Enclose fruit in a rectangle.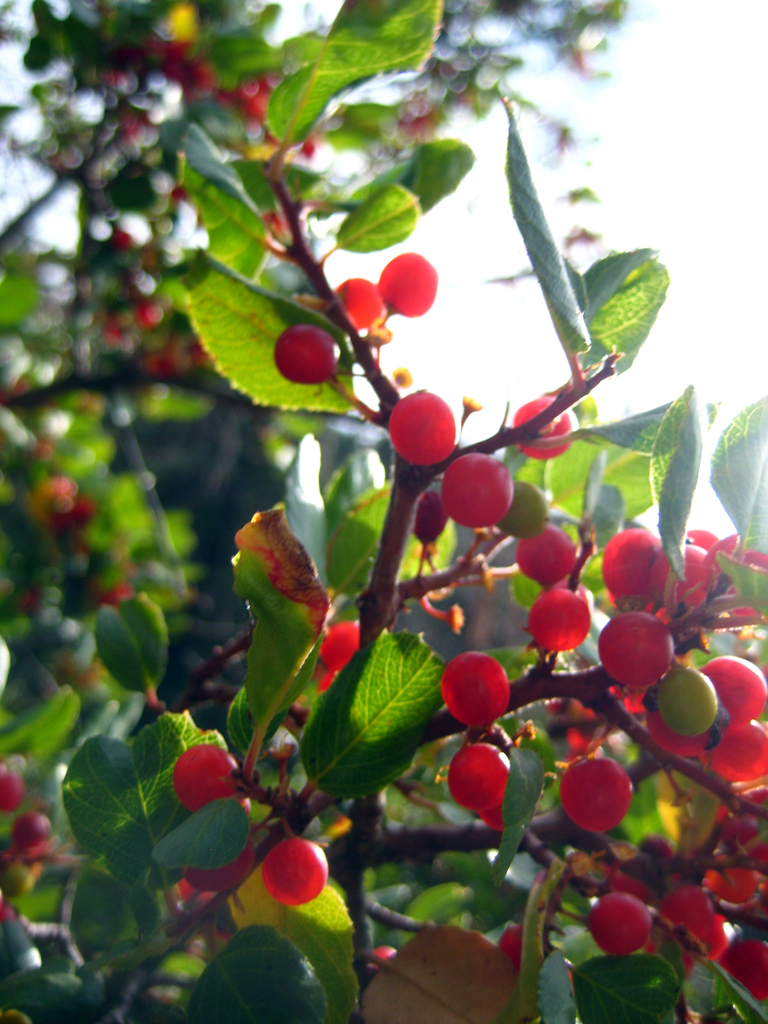
(x1=716, y1=721, x2=767, y2=783).
